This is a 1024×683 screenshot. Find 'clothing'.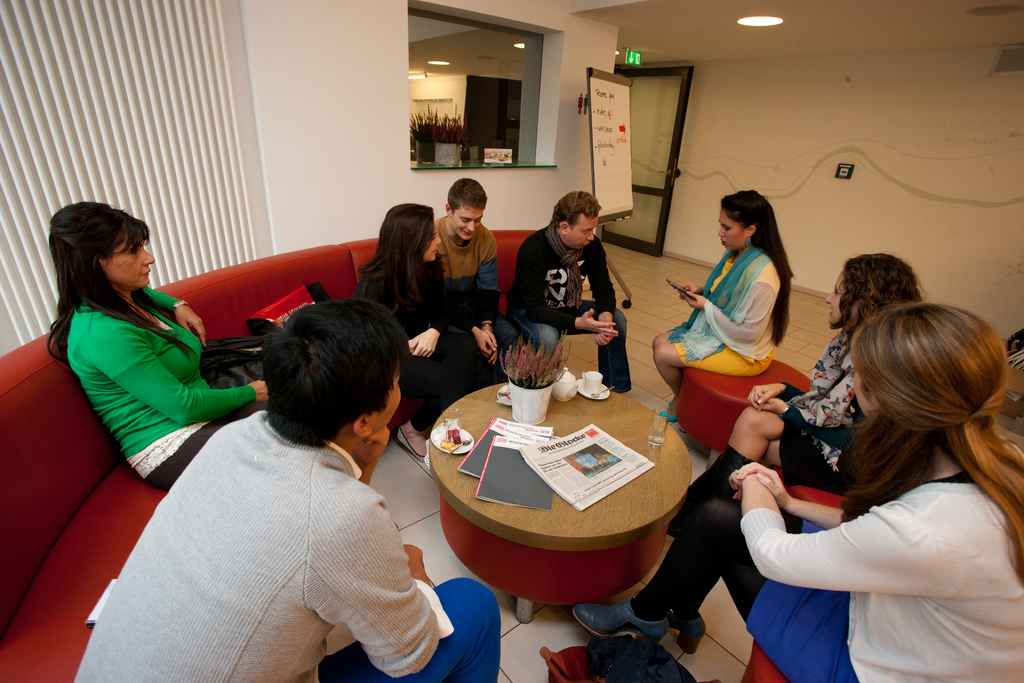
Bounding box: 64, 285, 264, 477.
